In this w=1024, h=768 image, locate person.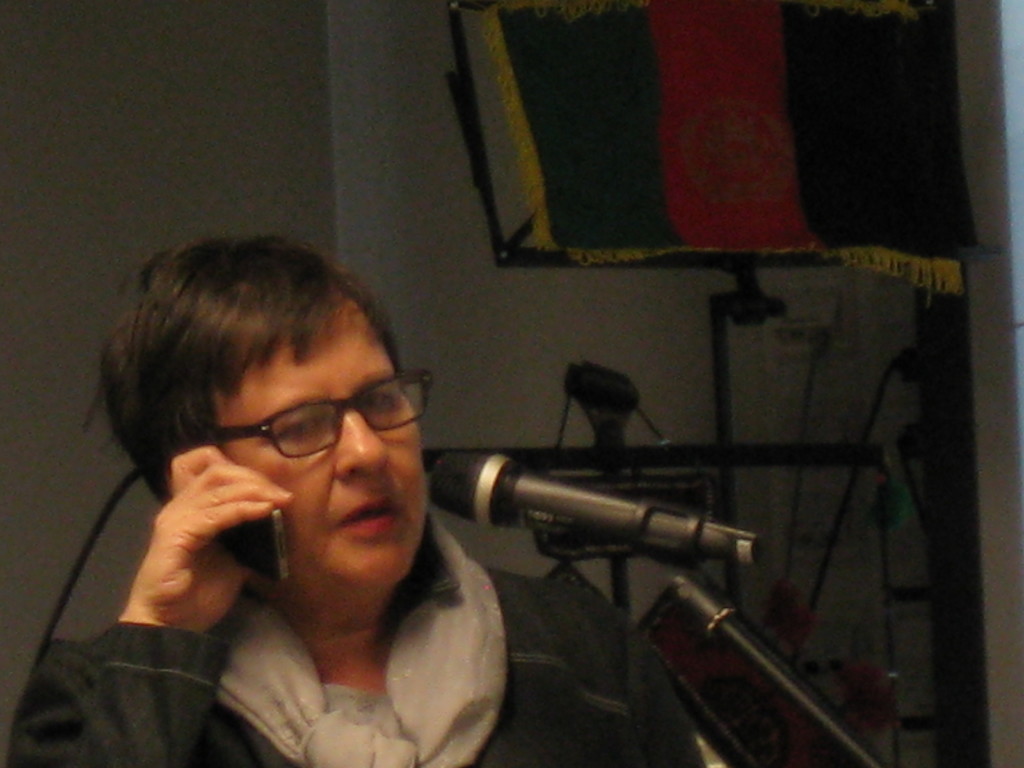
Bounding box: l=60, t=220, r=587, b=767.
